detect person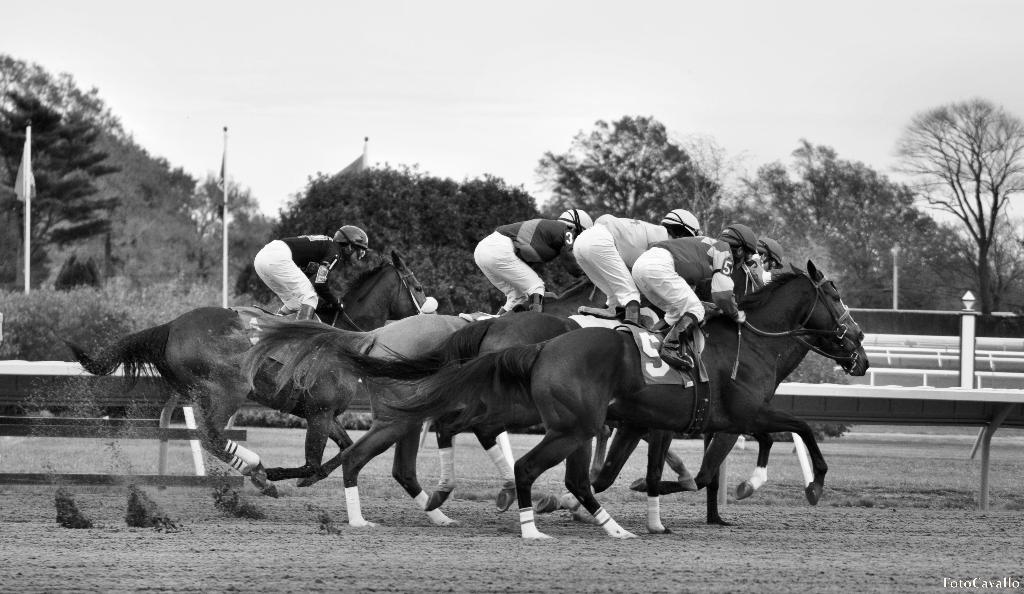
crop(689, 234, 785, 310)
